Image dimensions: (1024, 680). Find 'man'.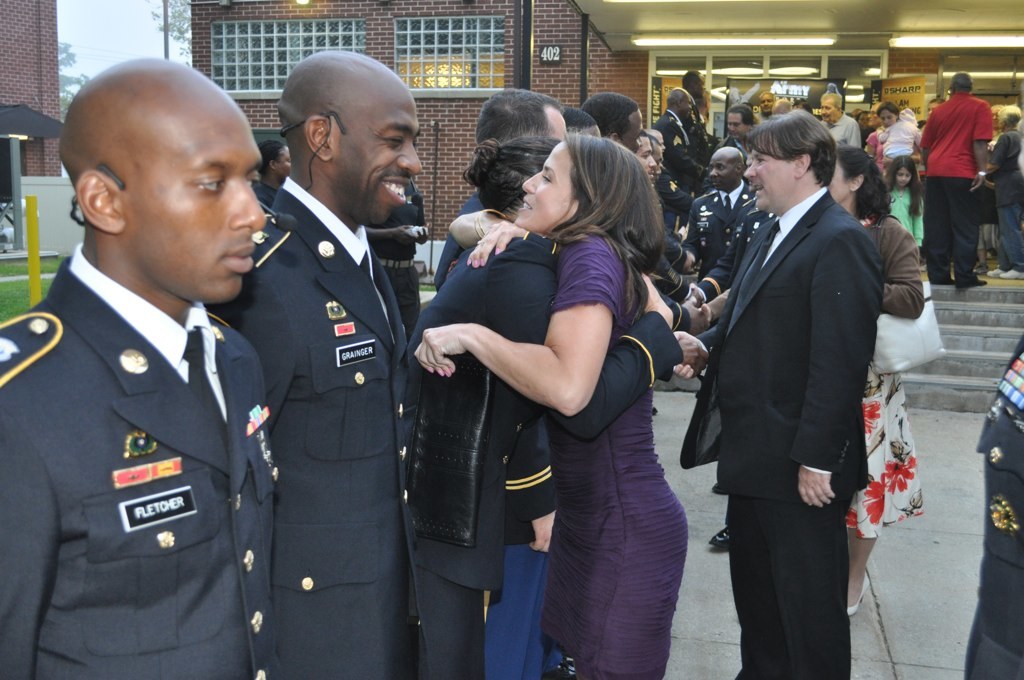
left=437, top=90, right=697, bottom=346.
